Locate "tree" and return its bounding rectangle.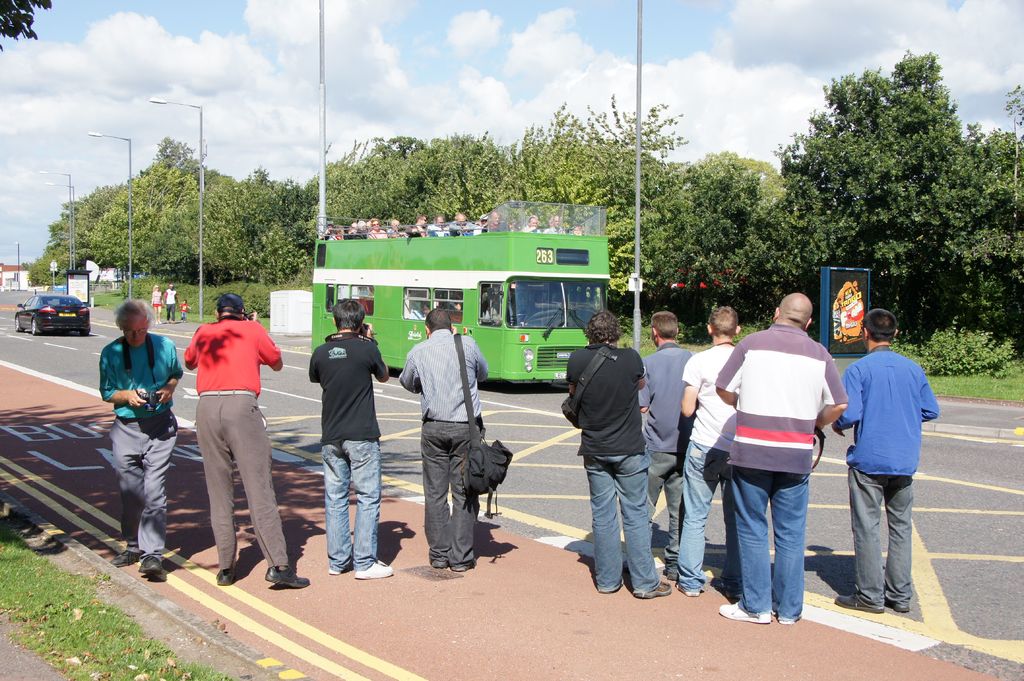
pyautogui.locateOnScreen(762, 46, 1023, 358).
